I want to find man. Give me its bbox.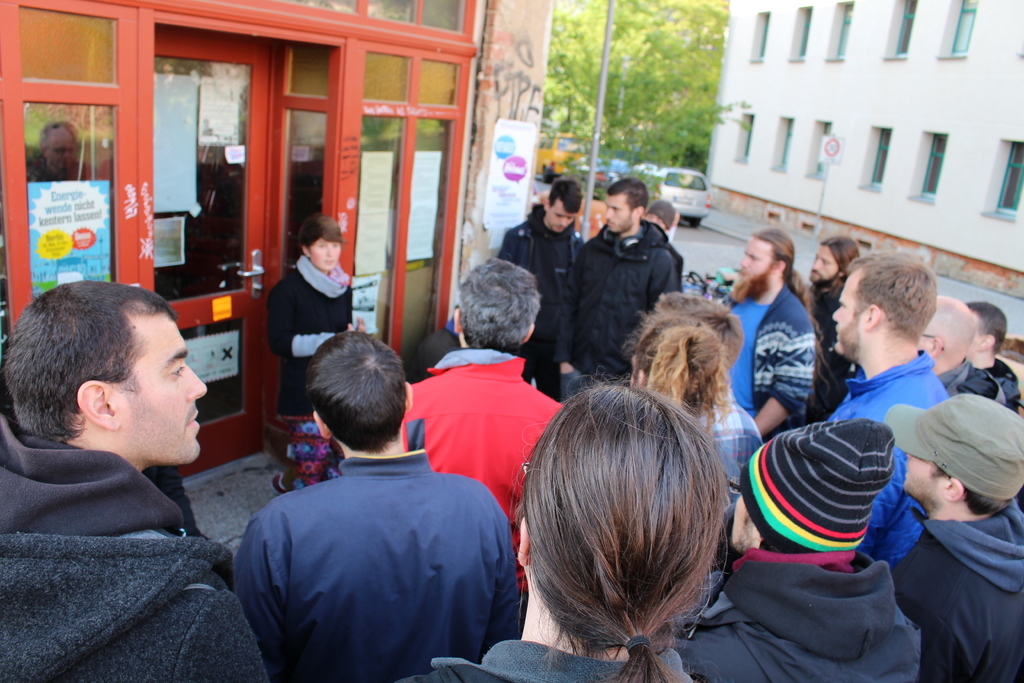
[719,227,822,437].
